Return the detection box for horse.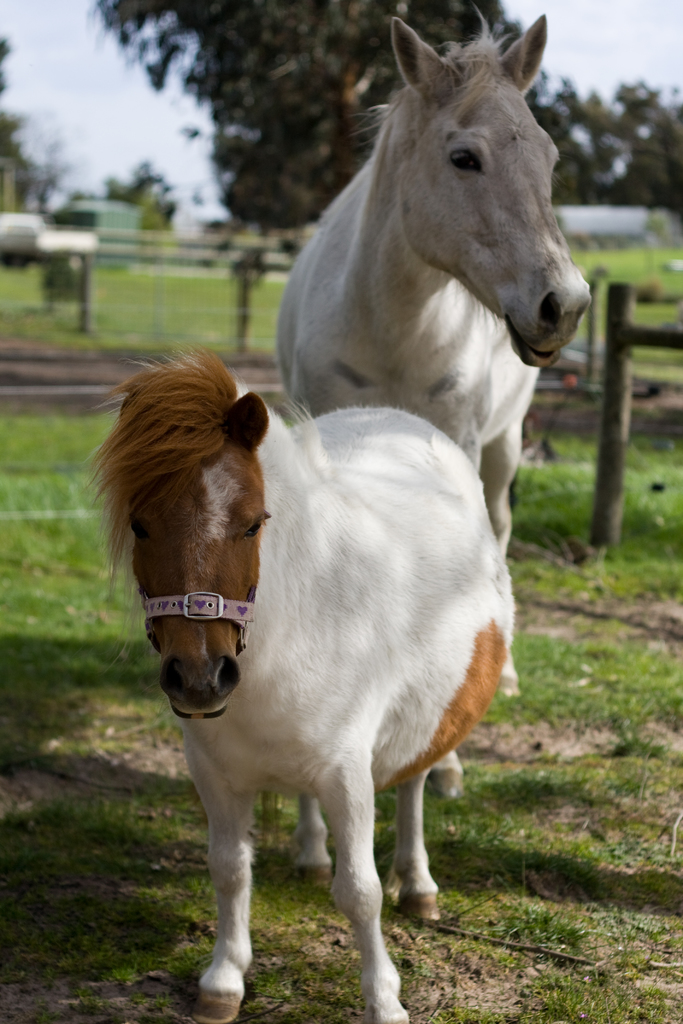
bbox(272, 0, 595, 803).
